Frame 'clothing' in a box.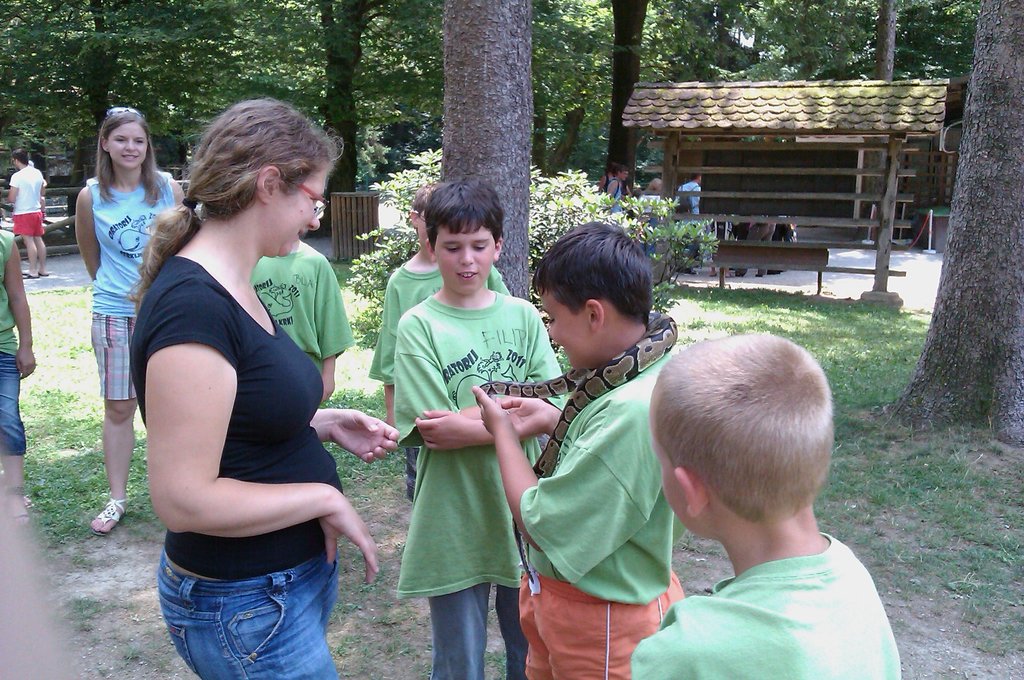
box=[515, 346, 673, 679].
